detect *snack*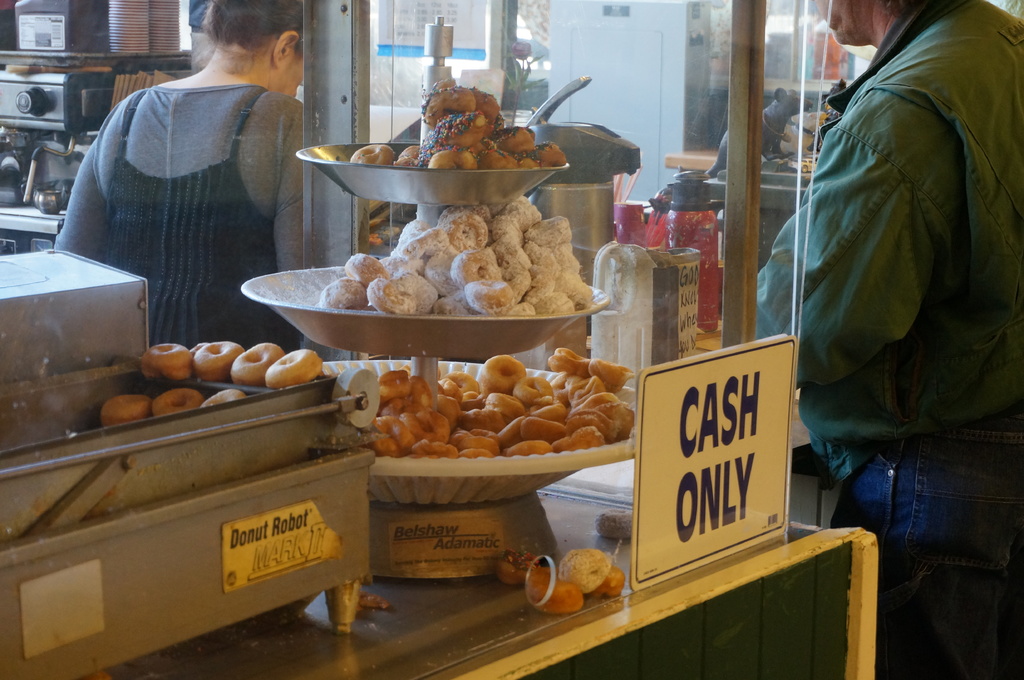
[x1=495, y1=550, x2=541, y2=584]
